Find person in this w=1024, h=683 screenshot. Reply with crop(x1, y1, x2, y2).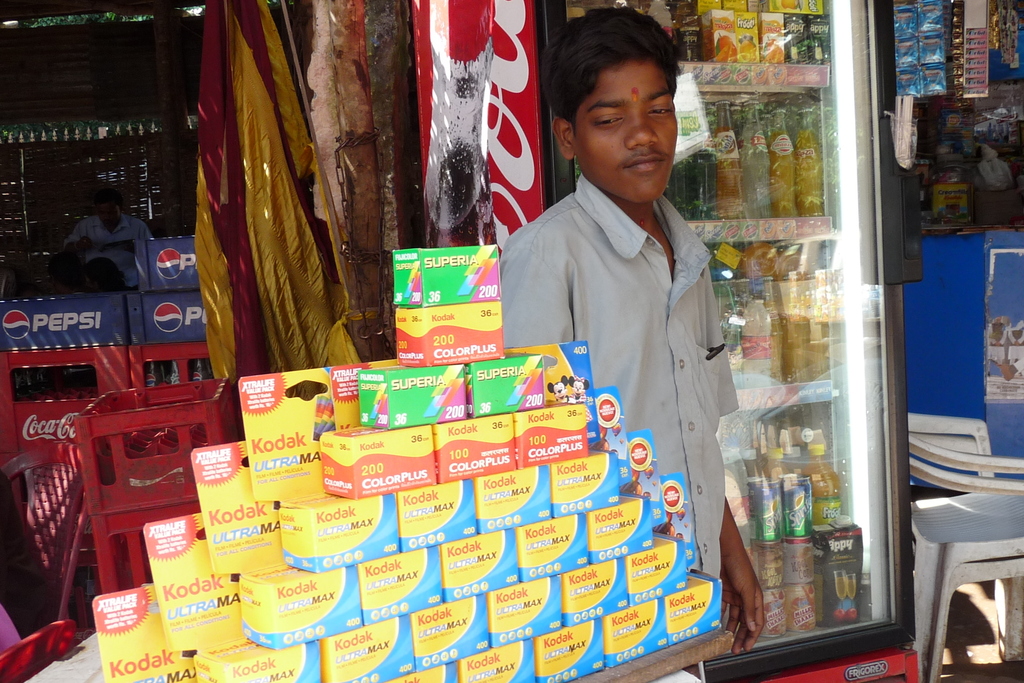
crop(51, 253, 87, 294).
